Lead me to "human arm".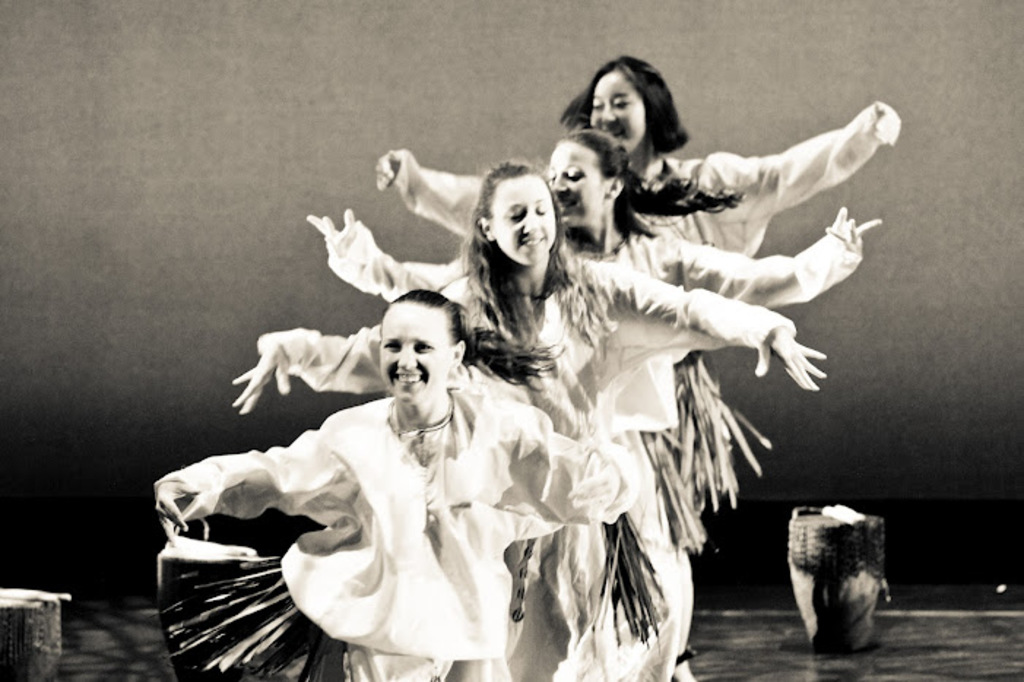
Lead to box=[365, 147, 488, 238].
